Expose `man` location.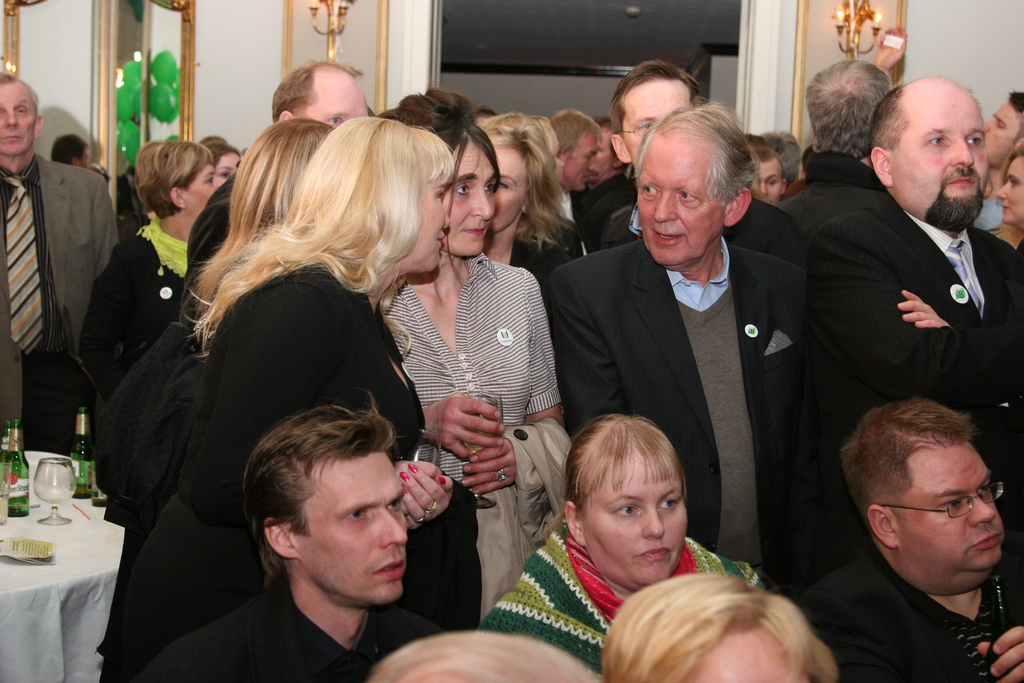
Exposed at [136,386,444,682].
